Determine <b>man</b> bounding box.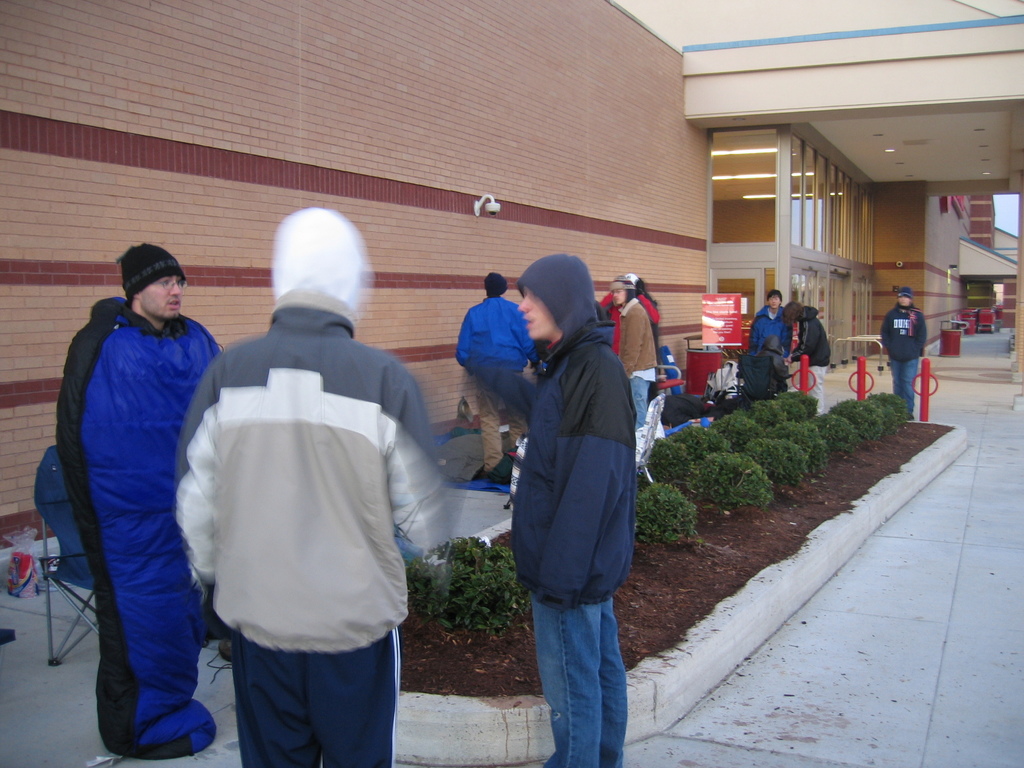
Determined: left=755, top=292, right=796, bottom=377.
